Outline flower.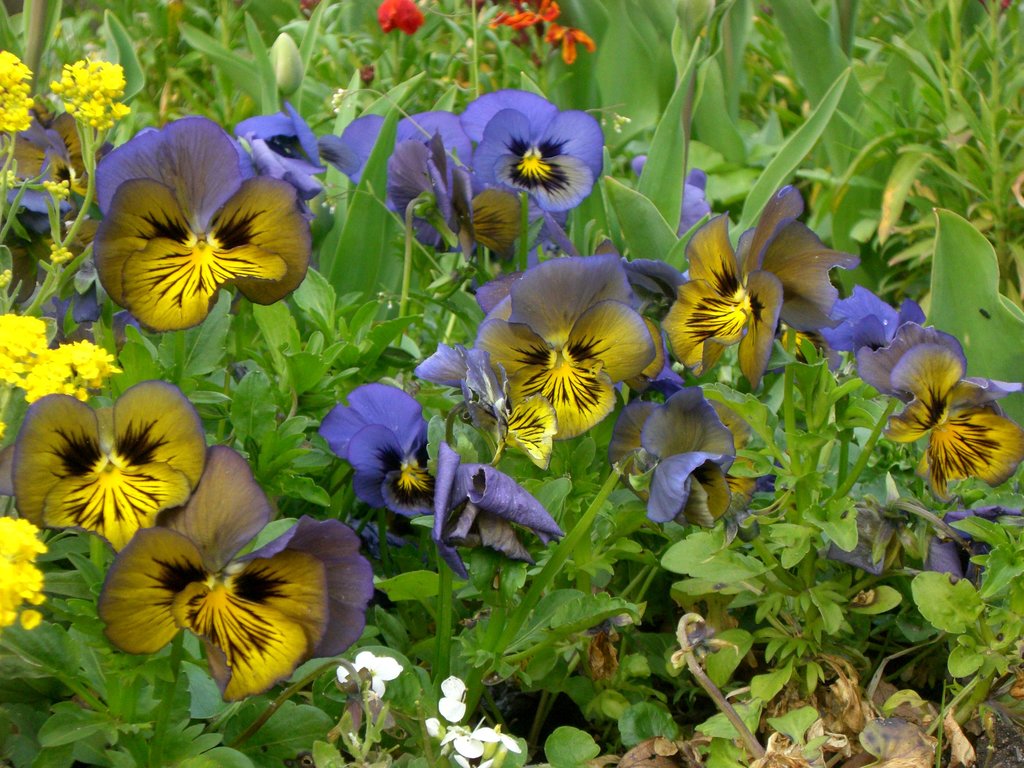
Outline: box=[867, 329, 1015, 495].
